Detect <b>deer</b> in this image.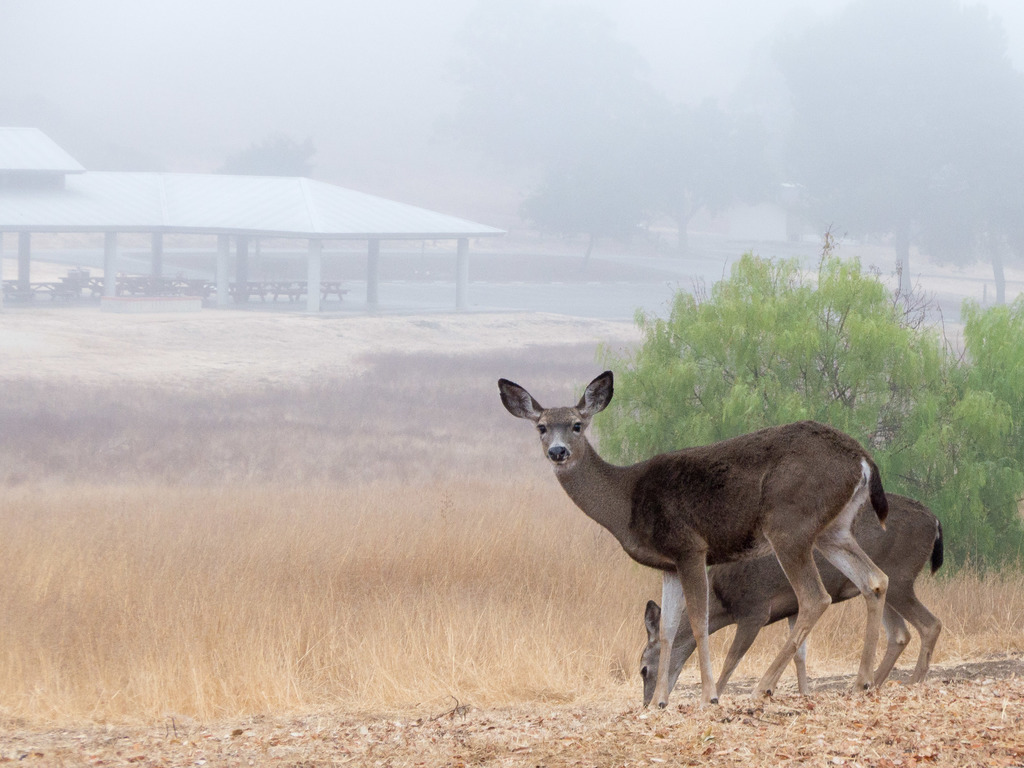
Detection: rect(493, 372, 889, 709).
